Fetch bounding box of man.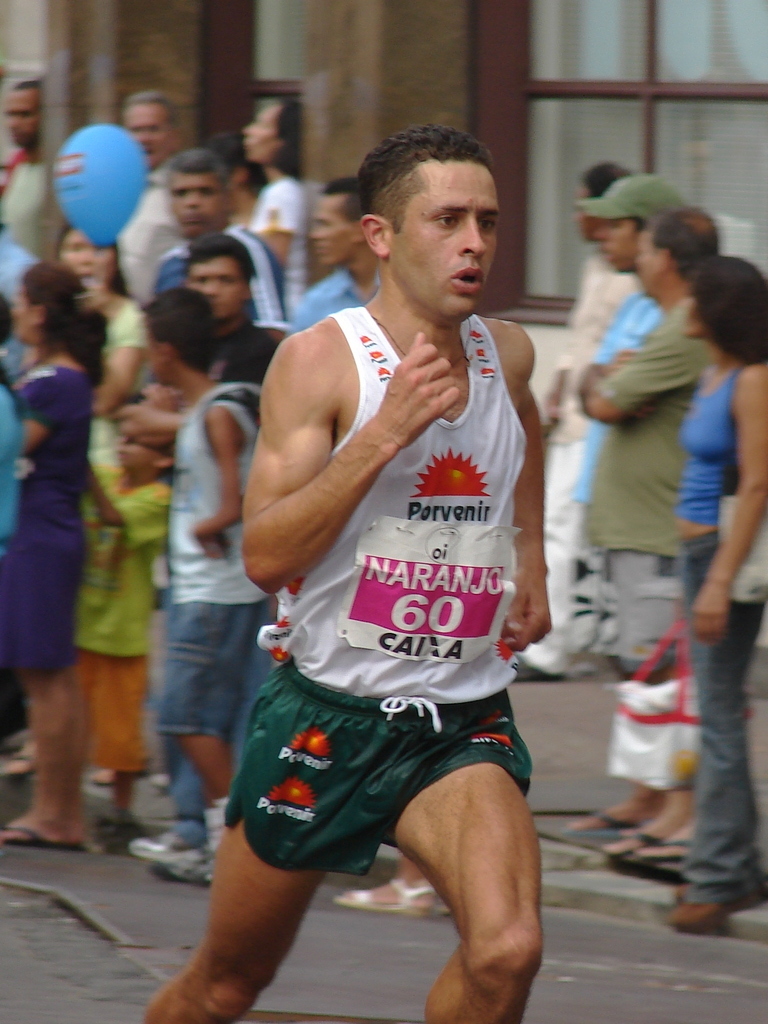
Bbox: 56/77/211/301.
